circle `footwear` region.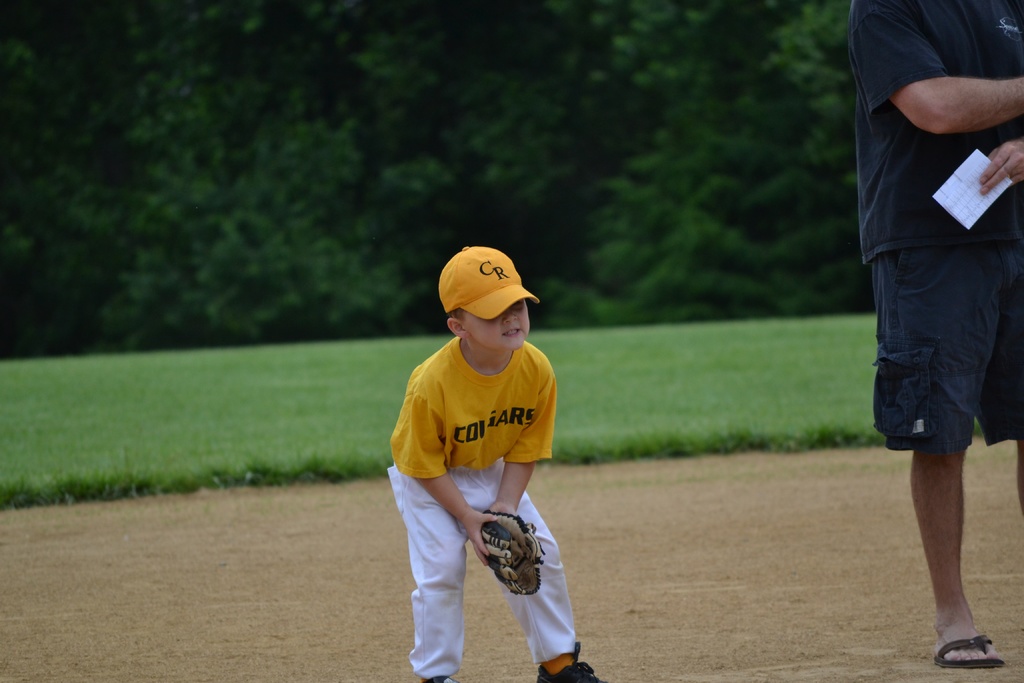
Region: left=473, top=547, right=543, bottom=598.
